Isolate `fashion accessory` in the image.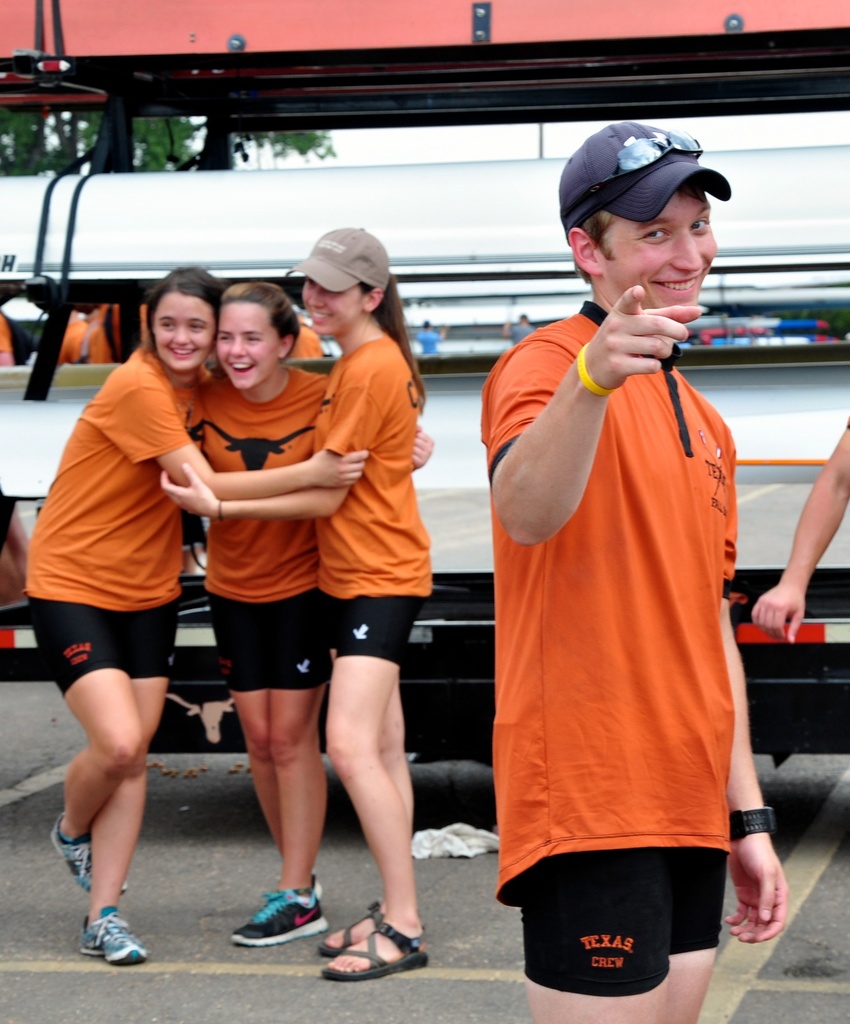
Isolated region: [284,227,392,293].
